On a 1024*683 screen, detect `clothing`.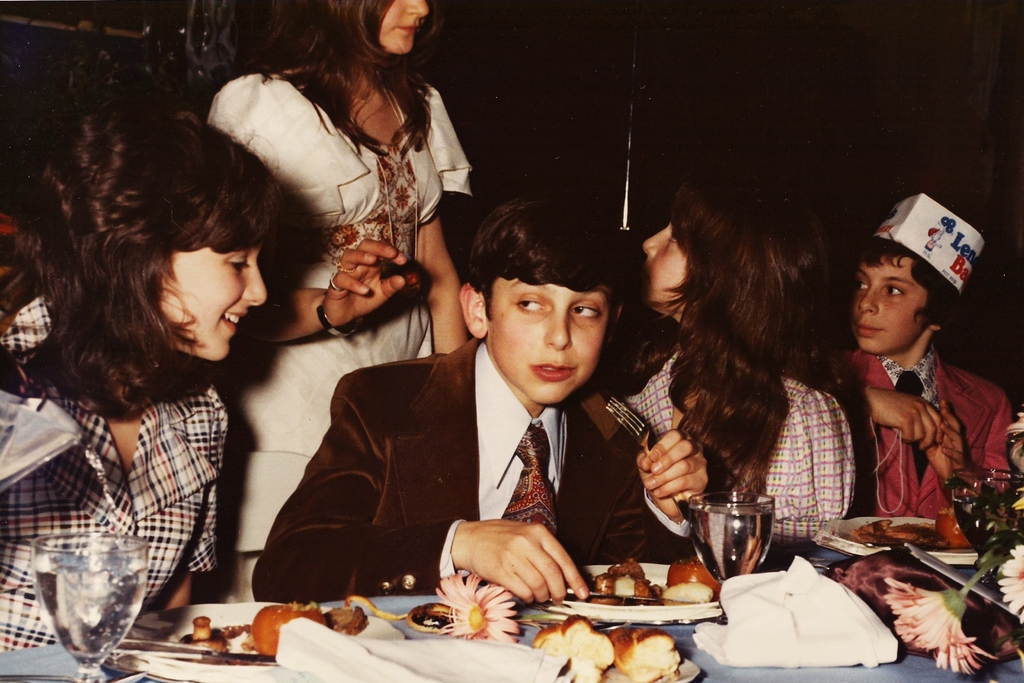
rect(630, 336, 850, 553).
